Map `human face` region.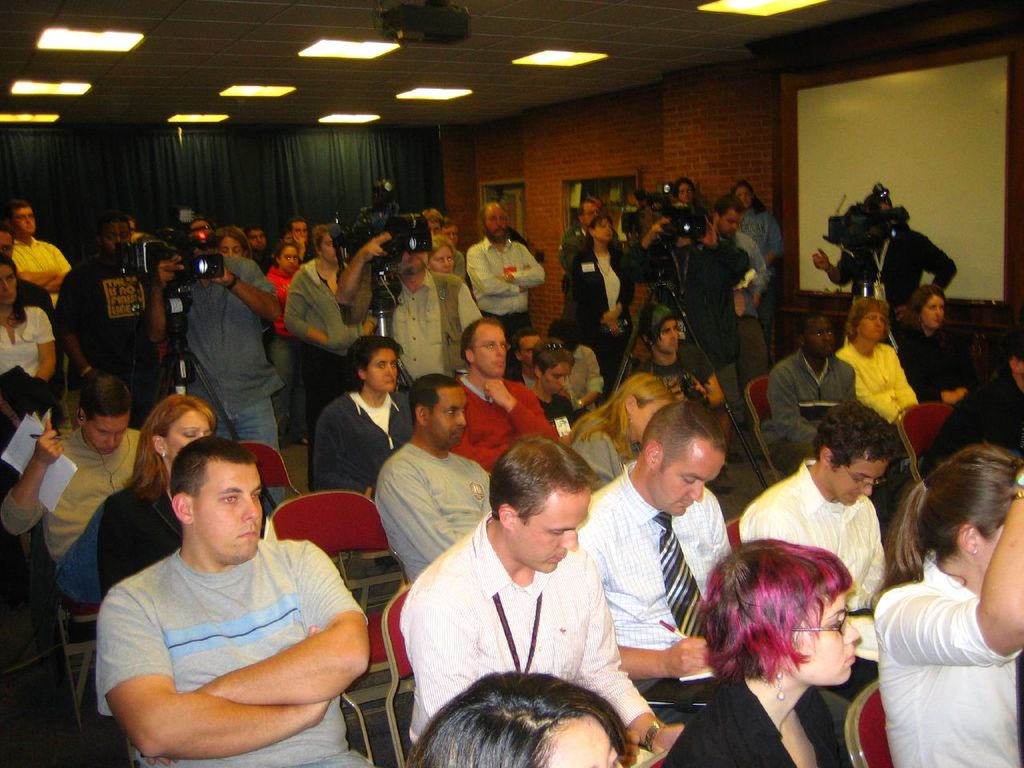
Mapped to bbox(282, 250, 297, 266).
